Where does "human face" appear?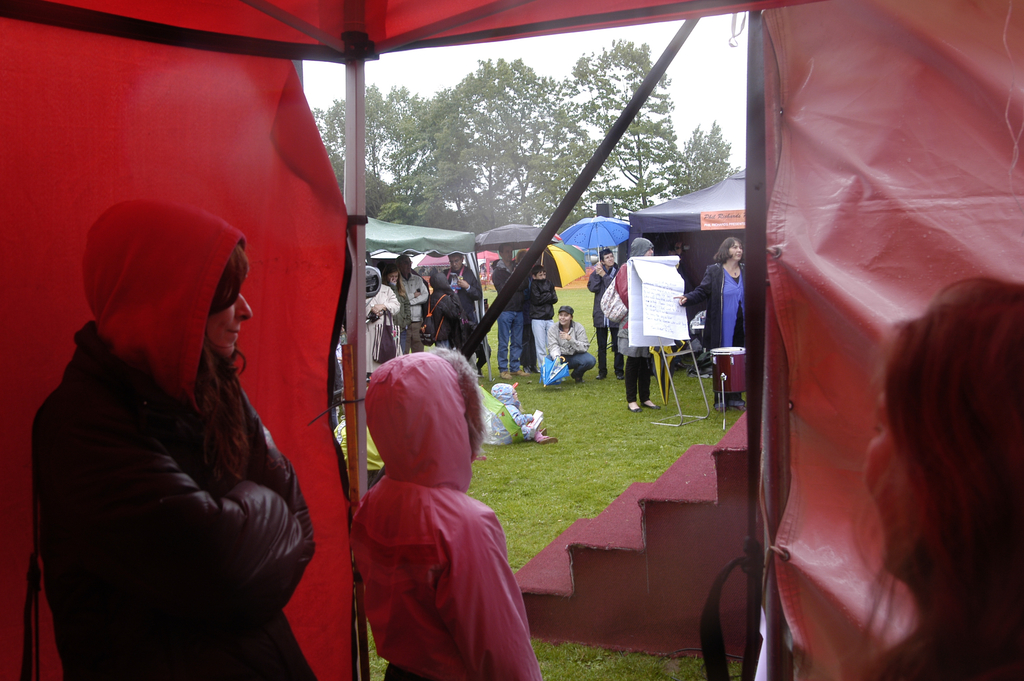
Appears at bbox=(449, 256, 462, 270).
